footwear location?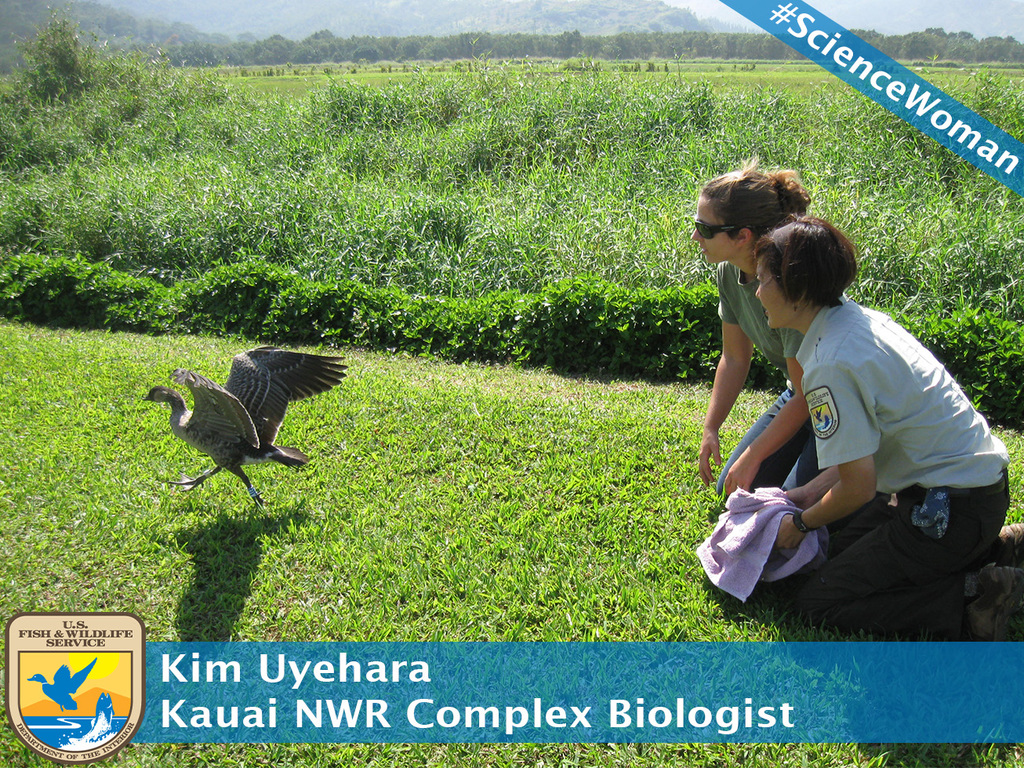
bbox=(968, 567, 1023, 651)
